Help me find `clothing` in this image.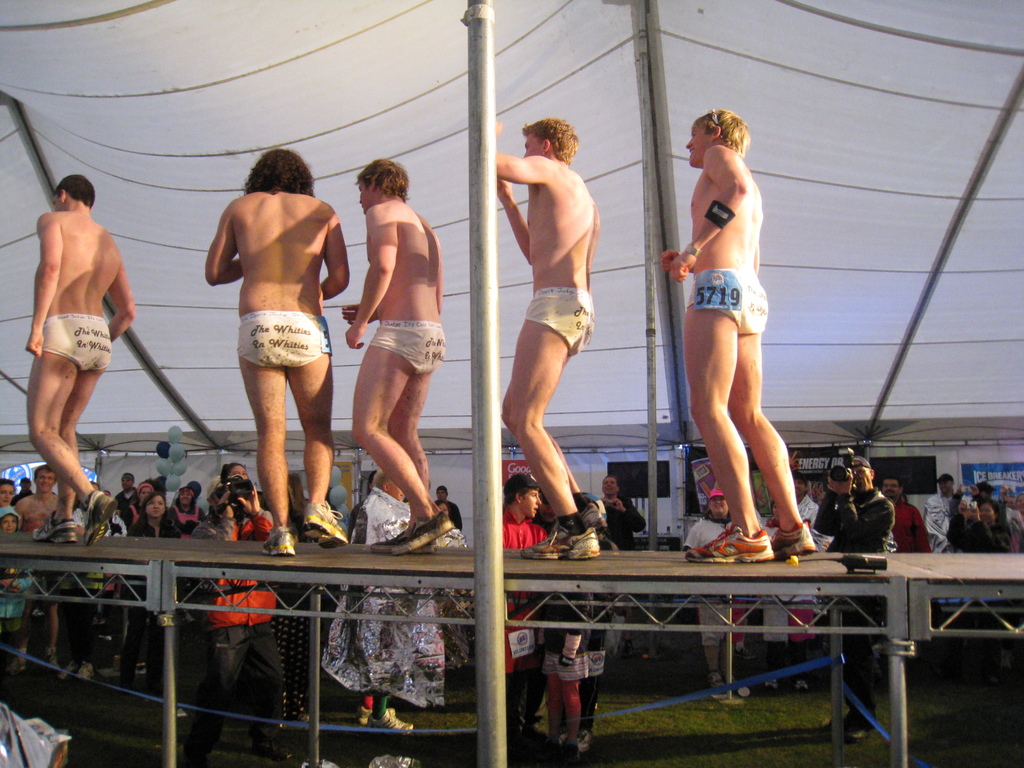
Found it: BBox(769, 474, 845, 668).
